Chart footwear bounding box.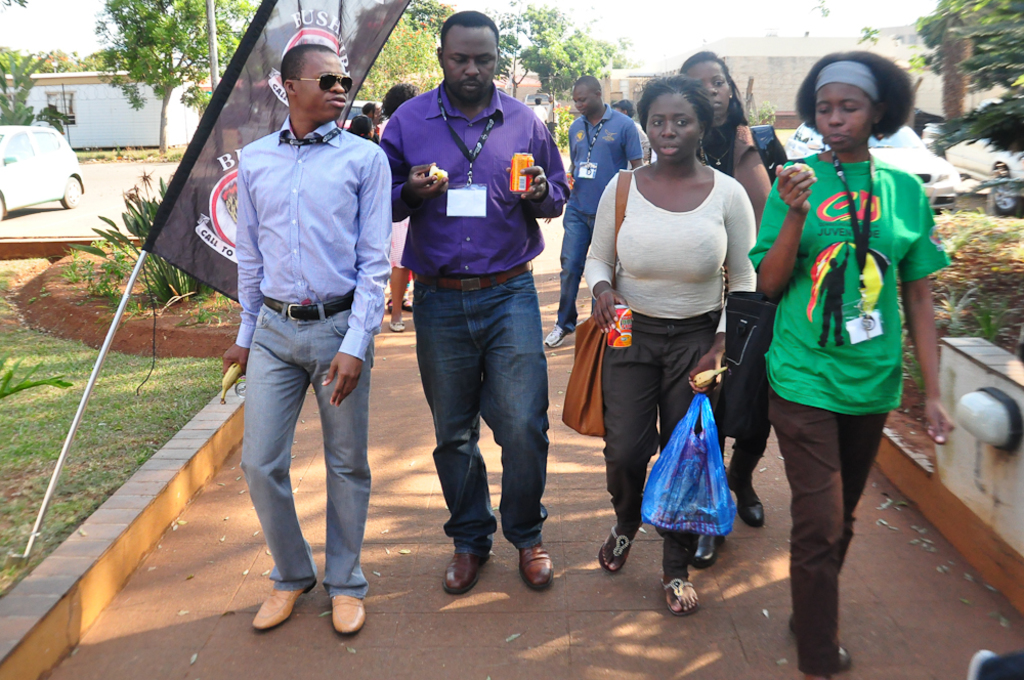
Charted: select_region(541, 322, 570, 351).
